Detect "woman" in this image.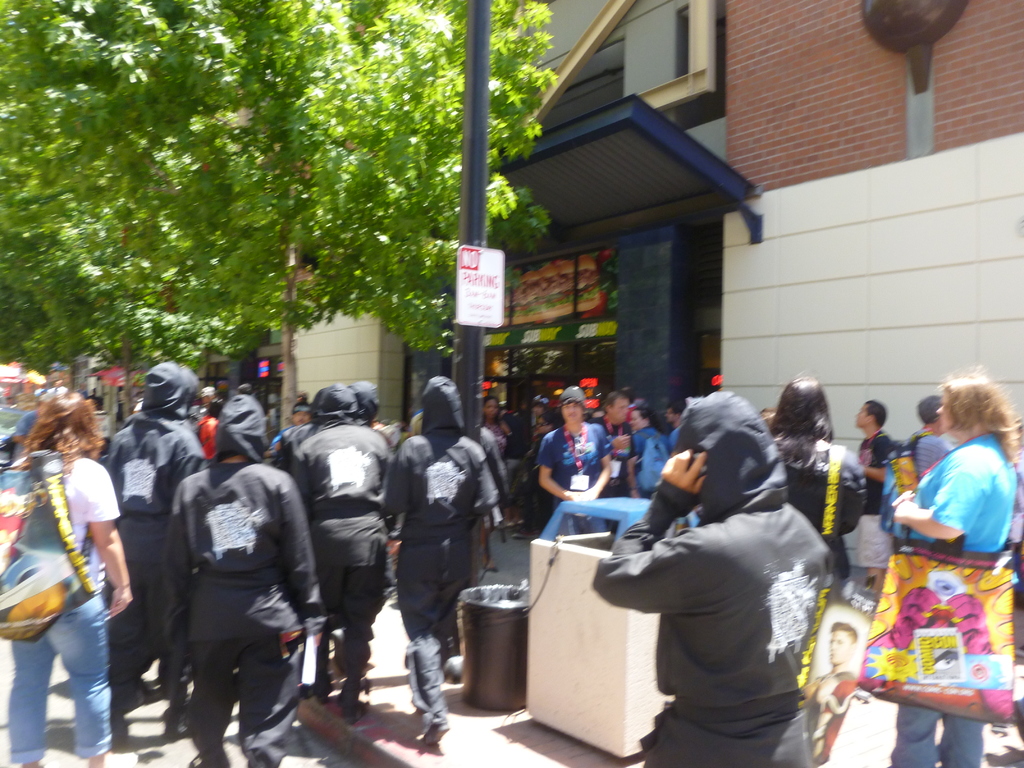
Detection: (6,388,133,767).
